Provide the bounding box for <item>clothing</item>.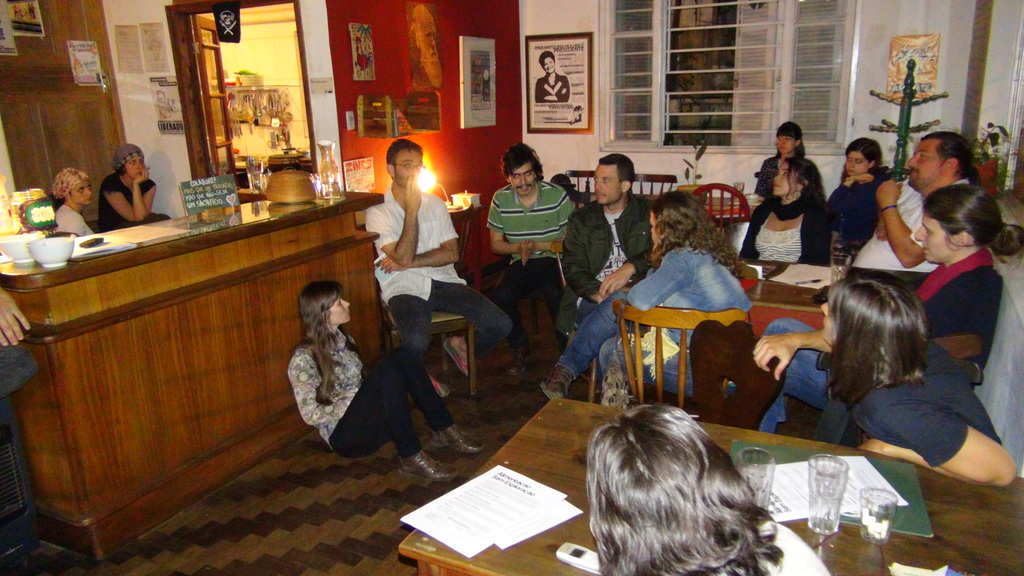
select_region(739, 192, 822, 267).
